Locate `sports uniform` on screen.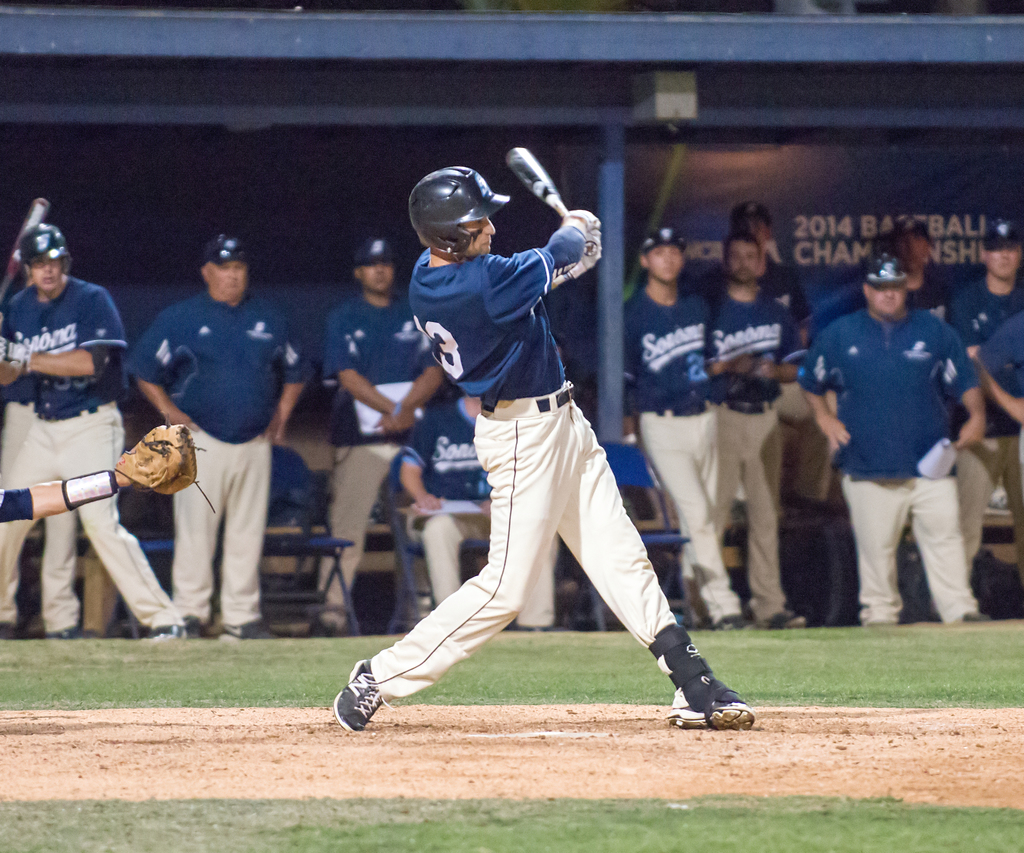
On screen at [962,214,1023,622].
